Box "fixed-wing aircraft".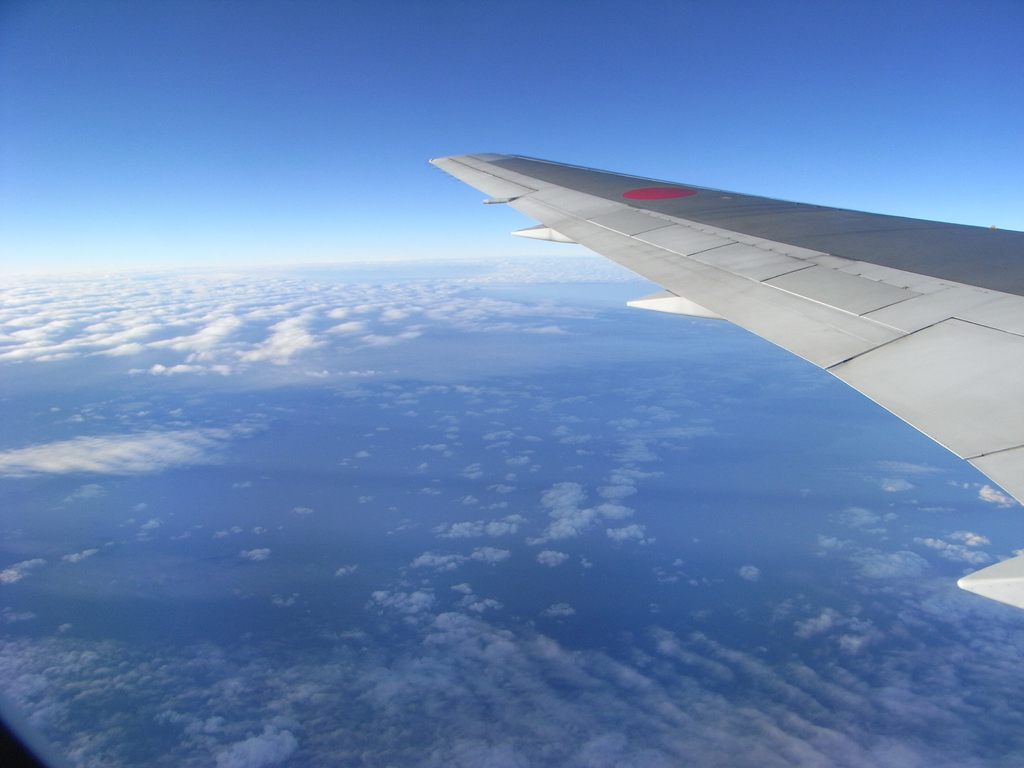
(427, 144, 1022, 612).
